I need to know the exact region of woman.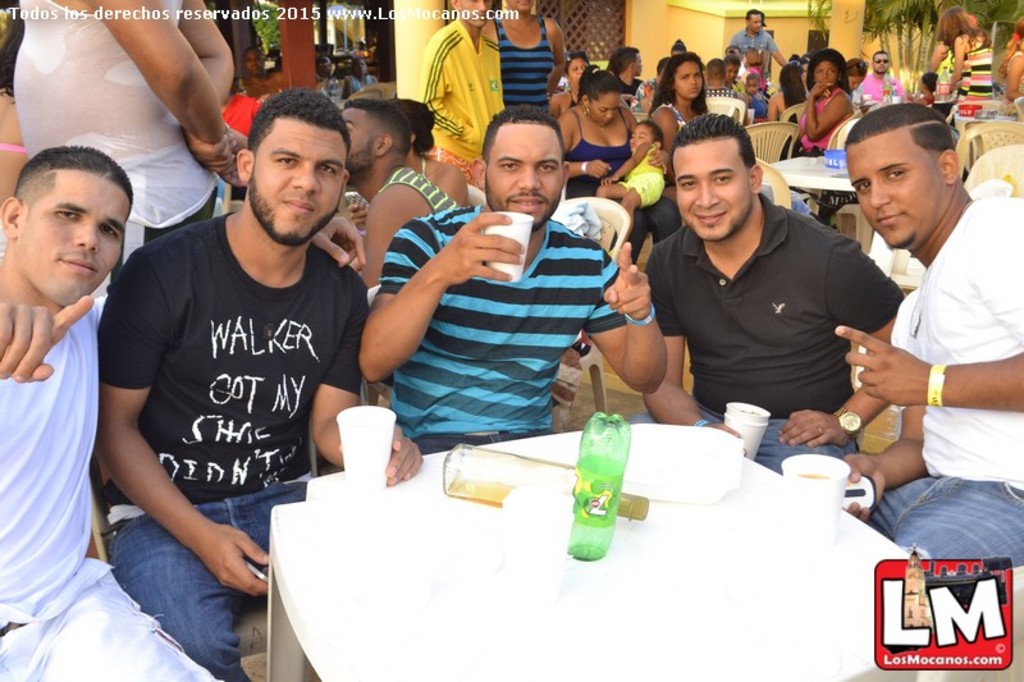
Region: (x1=643, y1=52, x2=704, y2=160).
